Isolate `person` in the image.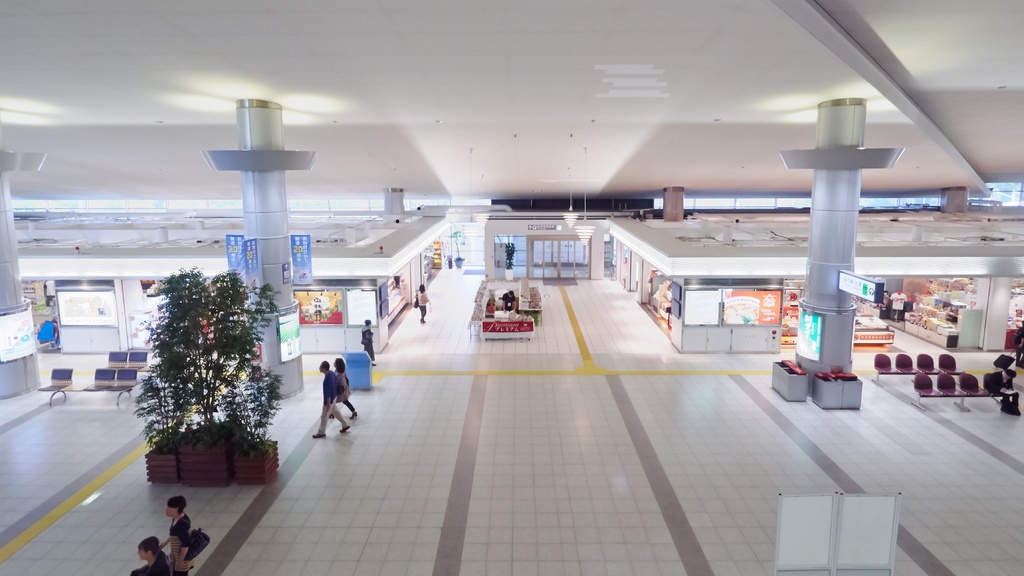
Isolated region: (x1=127, y1=537, x2=173, y2=575).
